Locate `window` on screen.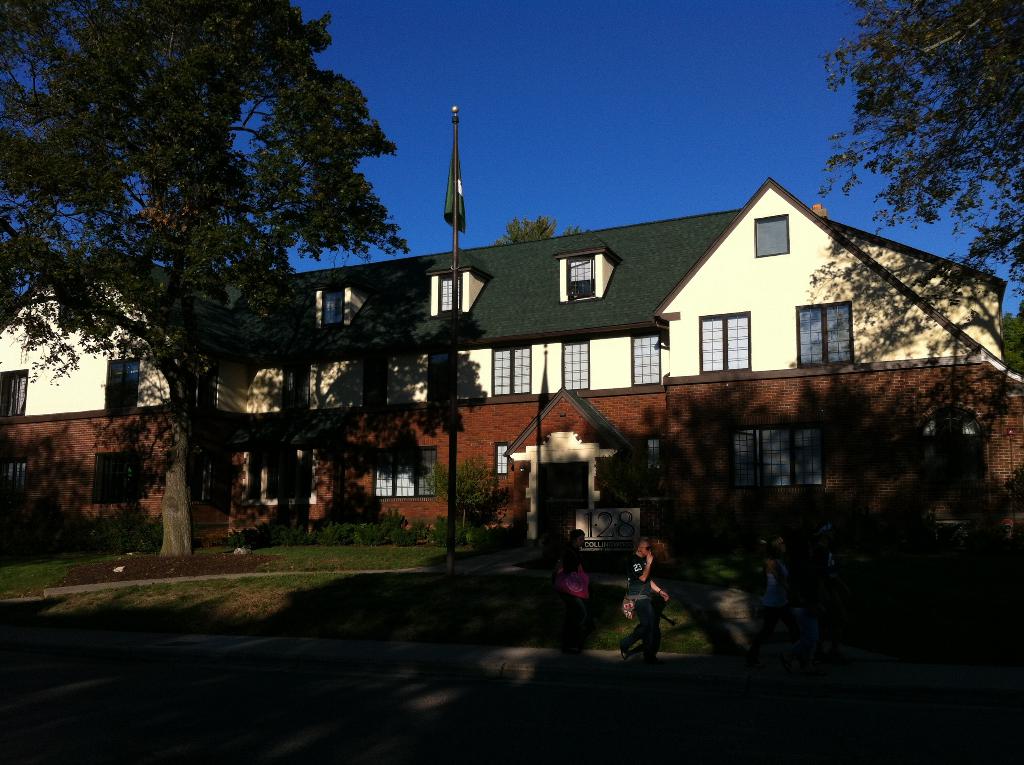
On screen at bbox=[370, 447, 437, 502].
